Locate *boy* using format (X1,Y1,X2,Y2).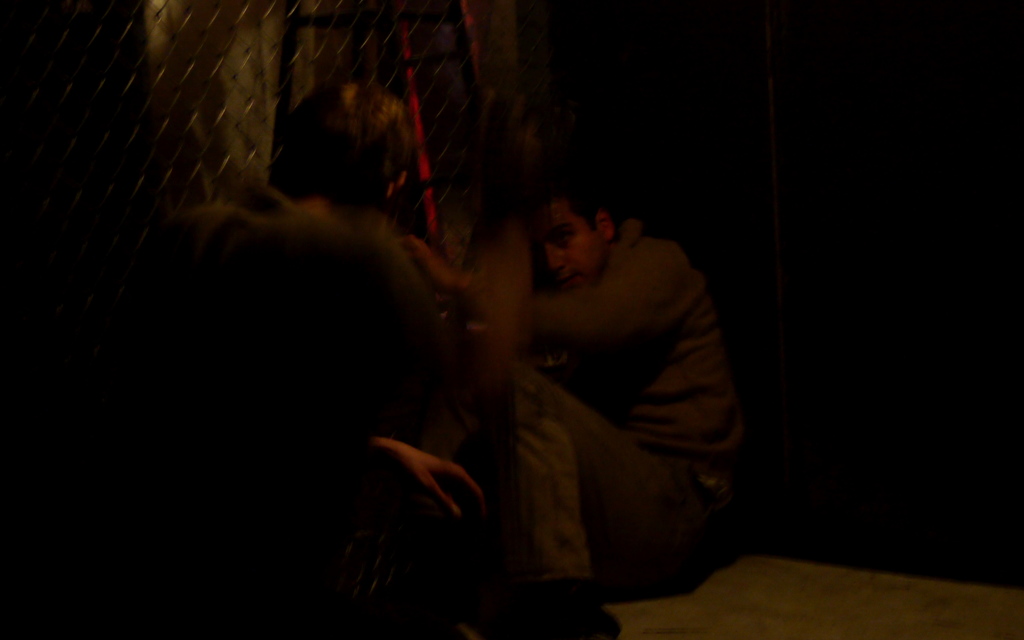
(472,159,755,639).
